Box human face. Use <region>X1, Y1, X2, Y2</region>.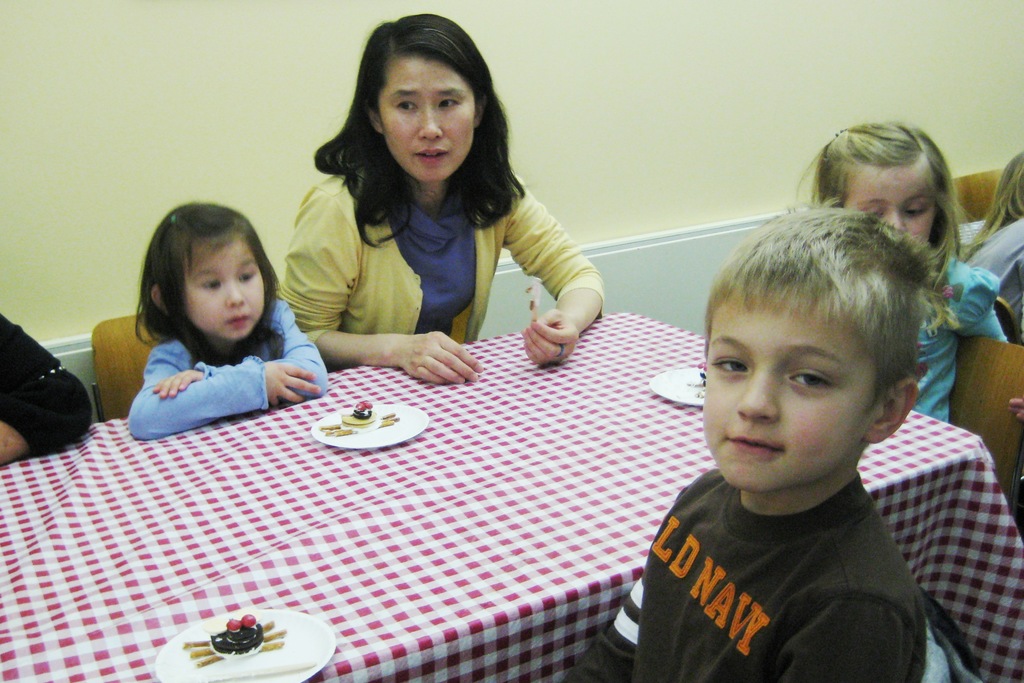
<region>380, 54, 474, 177</region>.
